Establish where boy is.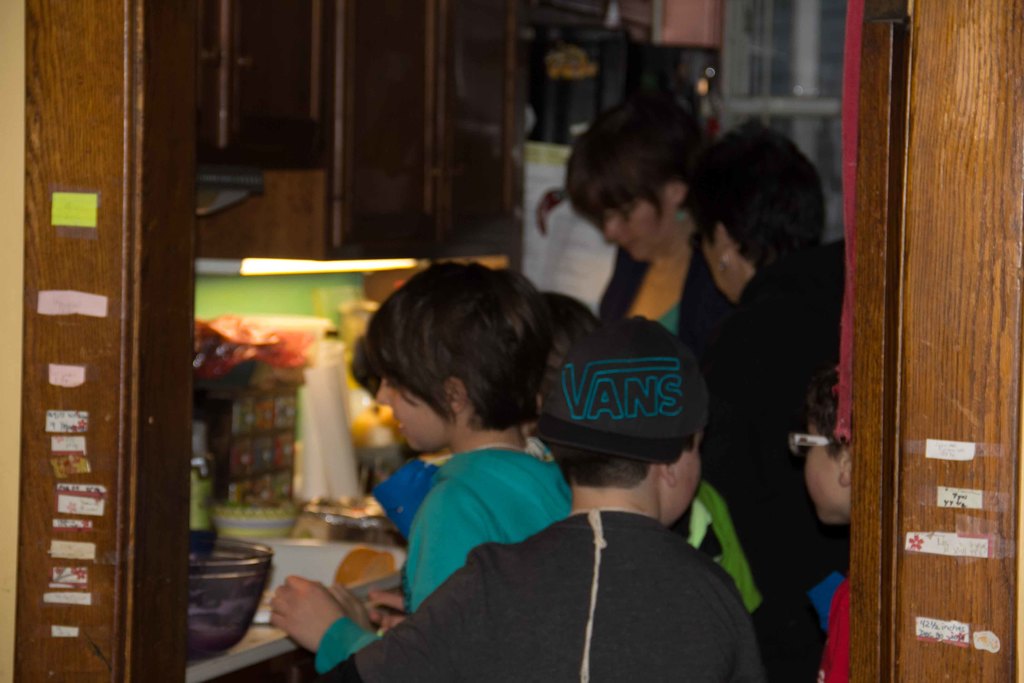
Established at bbox(261, 266, 570, 663).
